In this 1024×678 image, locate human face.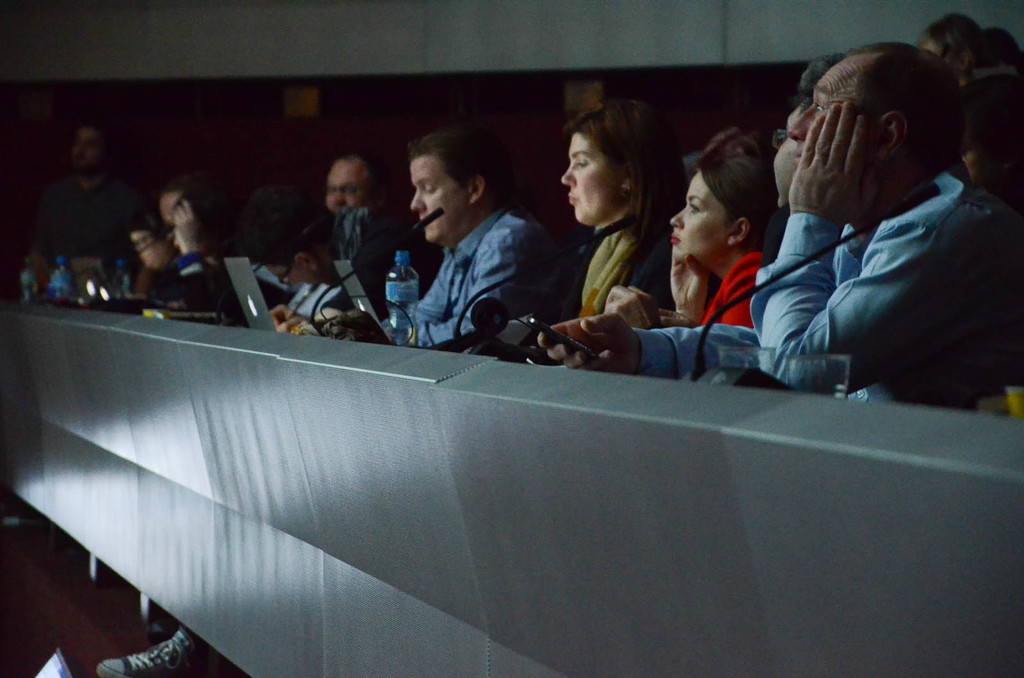
Bounding box: <box>325,159,369,212</box>.
